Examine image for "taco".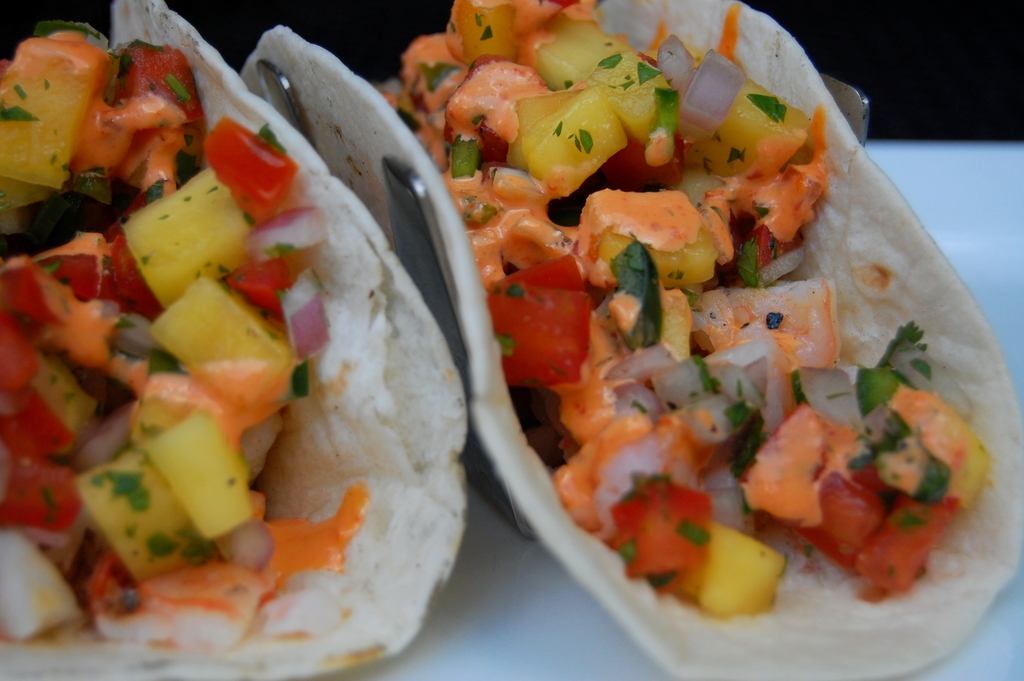
Examination result: 270,0,975,654.
